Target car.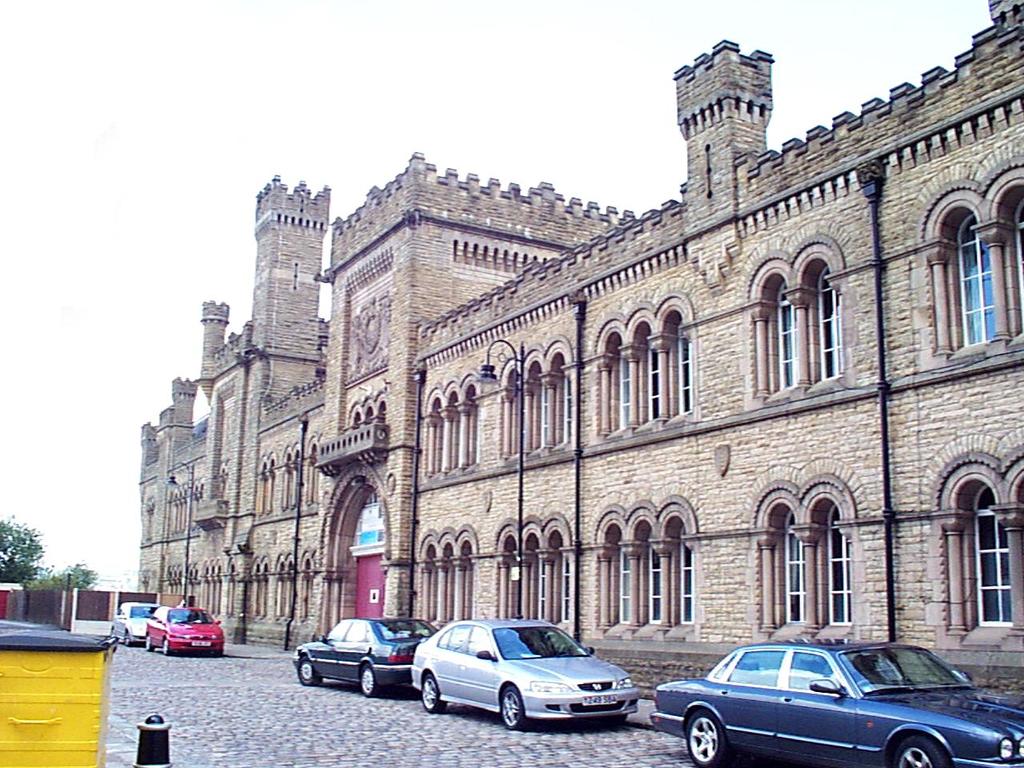
Target region: select_region(290, 614, 438, 698).
